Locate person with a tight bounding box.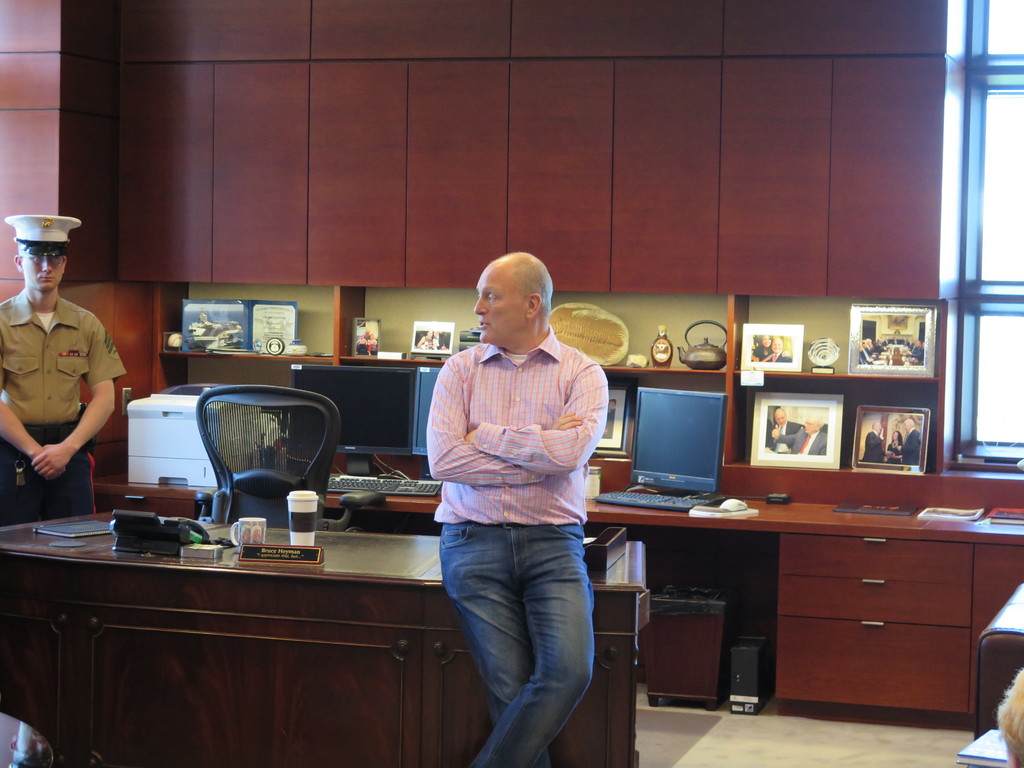
416/328/437/347.
